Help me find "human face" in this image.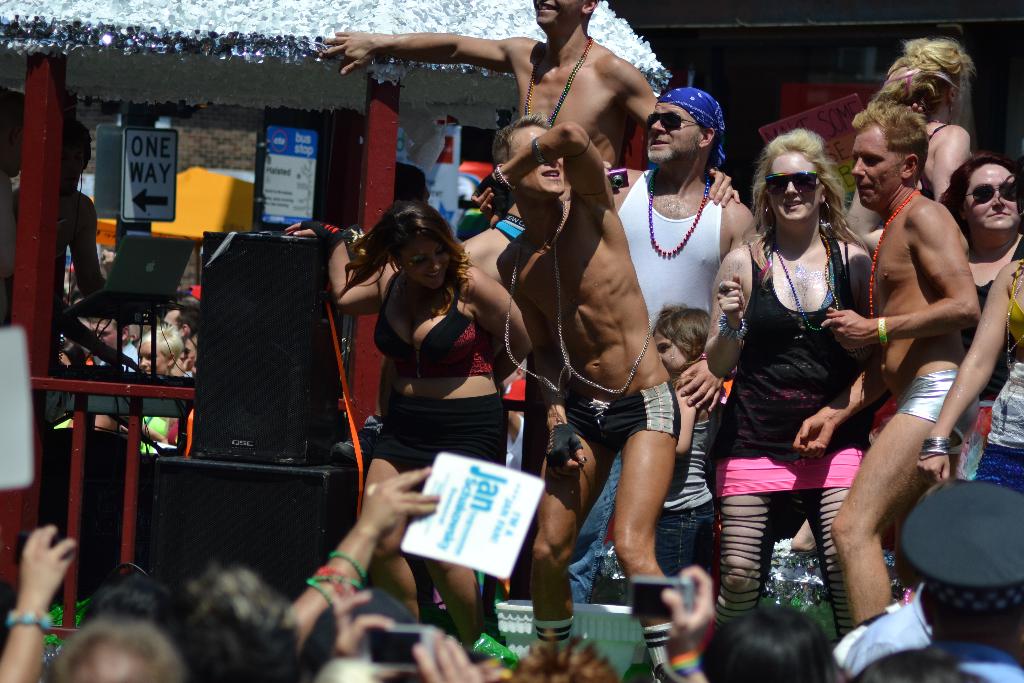
Found it: Rect(66, 151, 84, 187).
